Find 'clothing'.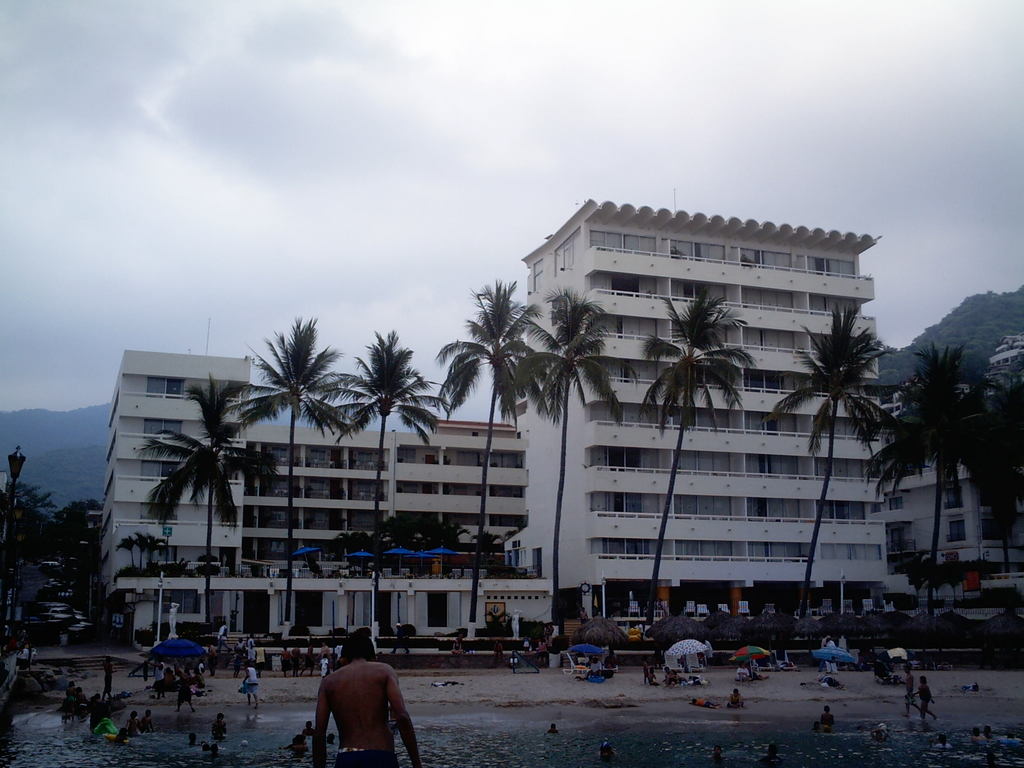
317,666,417,767.
